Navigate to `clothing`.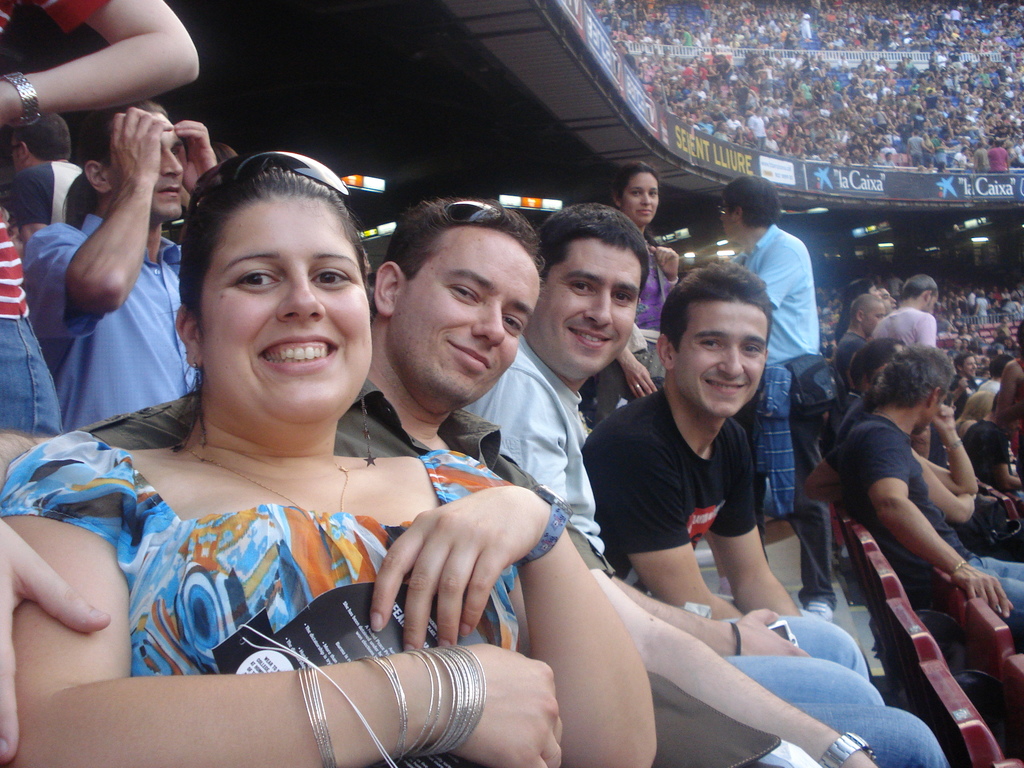
Navigation target: crop(812, 387, 872, 459).
